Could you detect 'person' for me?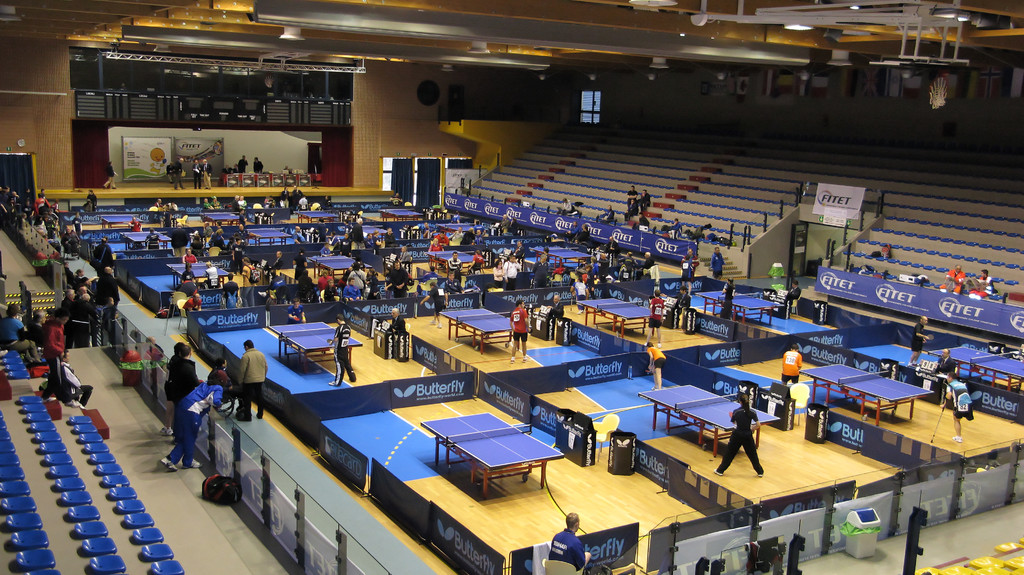
Detection result: <bbox>336, 274, 362, 303</bbox>.
